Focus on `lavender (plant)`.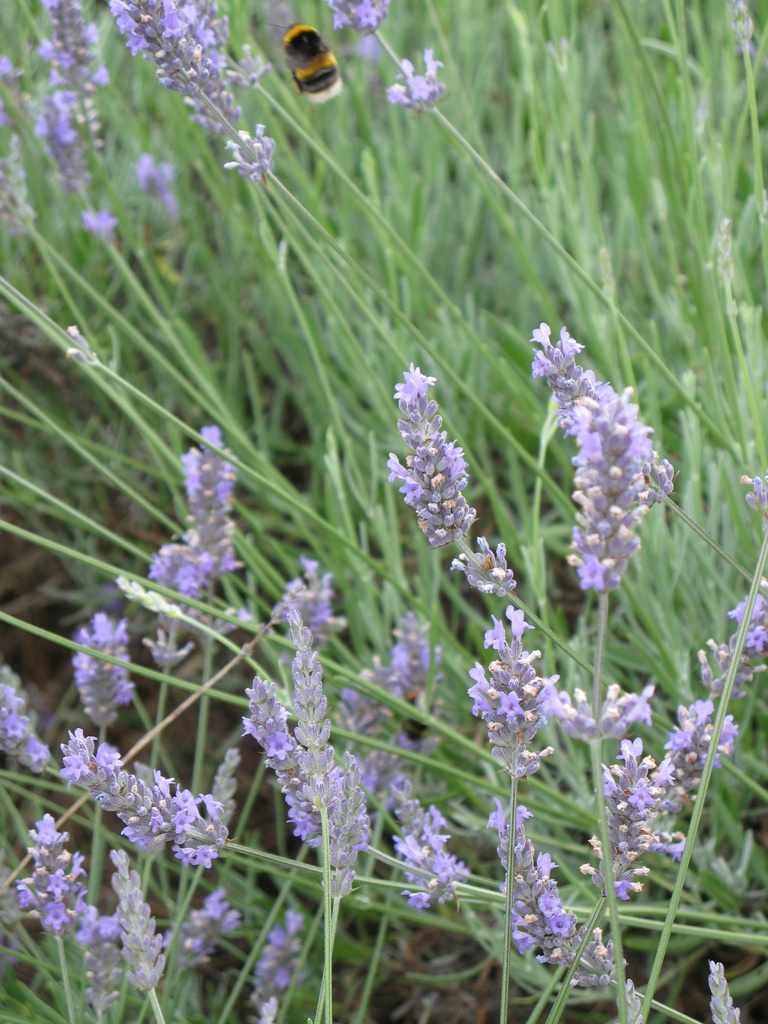
Focused at {"left": 394, "top": 774, "right": 458, "bottom": 893}.
